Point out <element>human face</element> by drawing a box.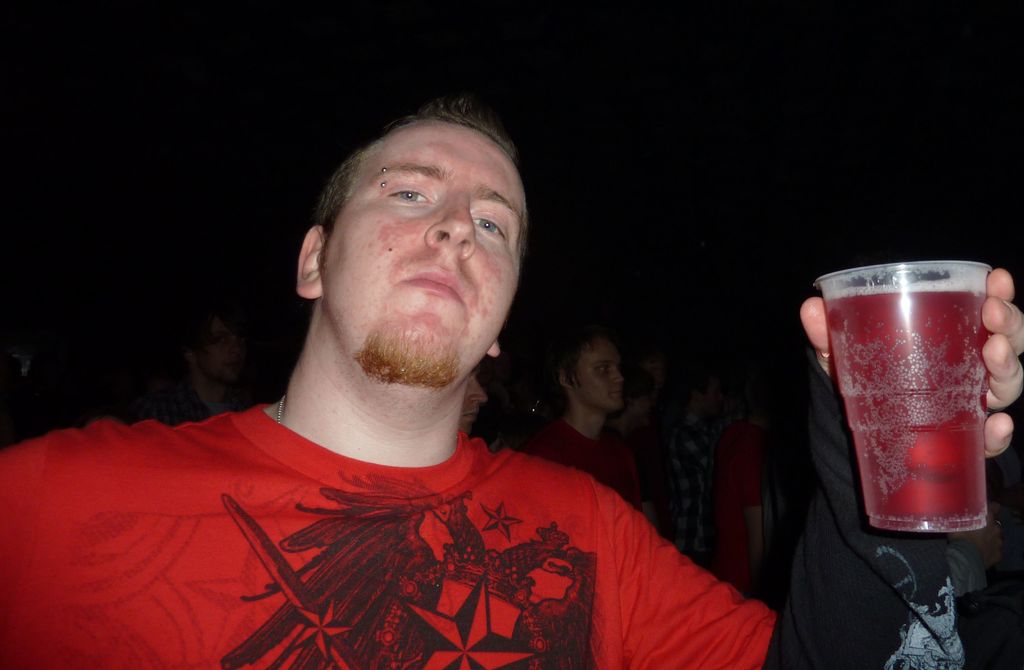
select_region(570, 343, 620, 416).
